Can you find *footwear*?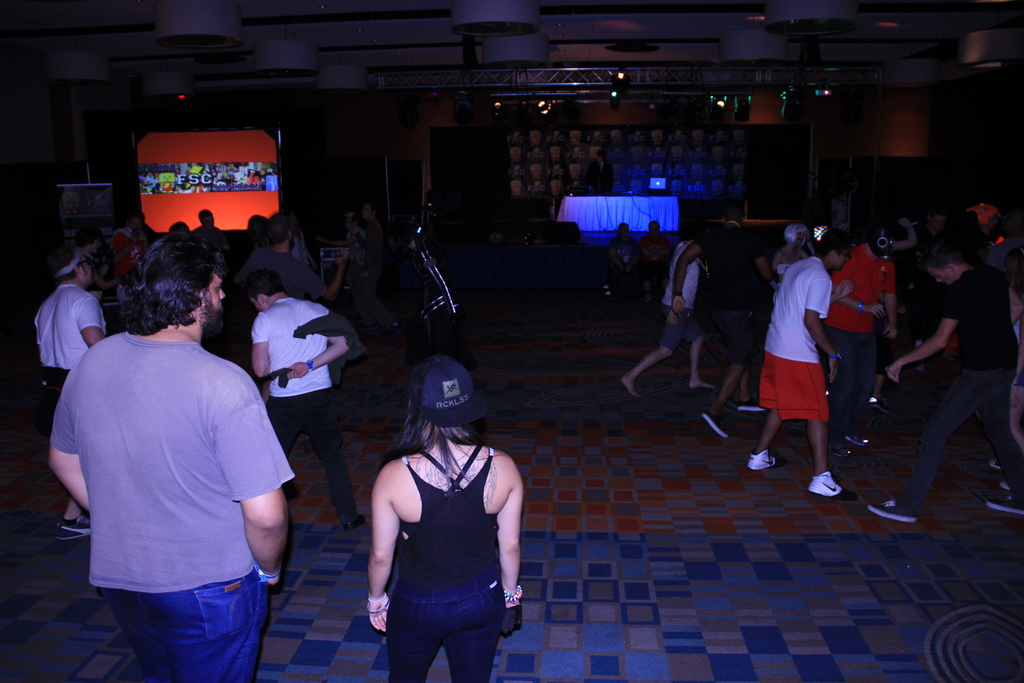
Yes, bounding box: [x1=346, y1=514, x2=365, y2=534].
